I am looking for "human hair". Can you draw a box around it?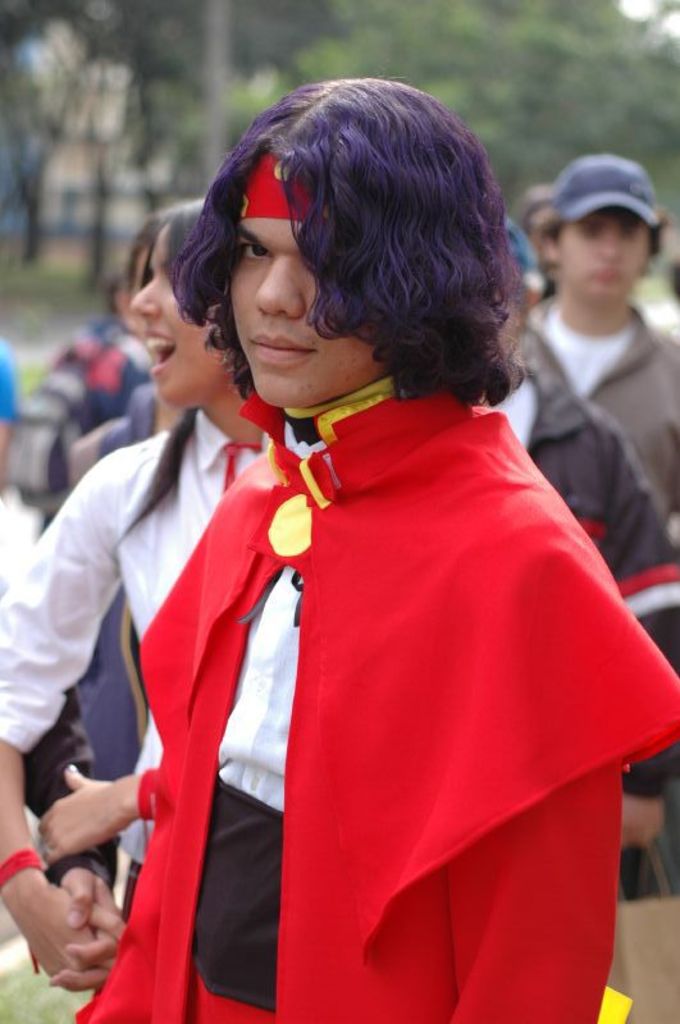
Sure, the bounding box is bbox(143, 193, 211, 292).
